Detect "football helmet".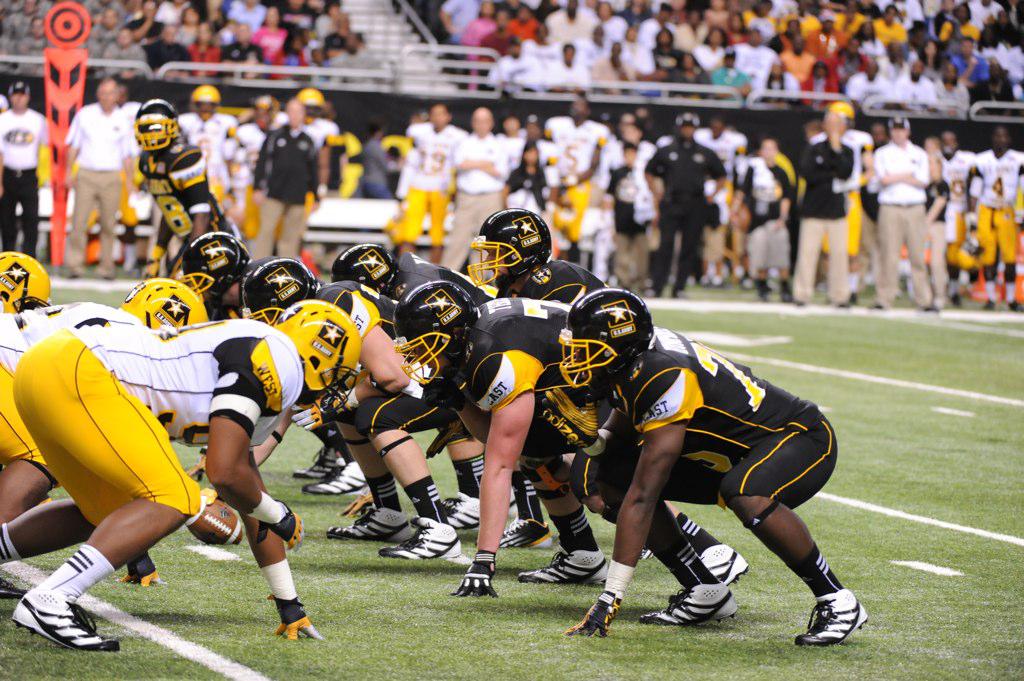
Detected at rect(299, 86, 325, 124).
